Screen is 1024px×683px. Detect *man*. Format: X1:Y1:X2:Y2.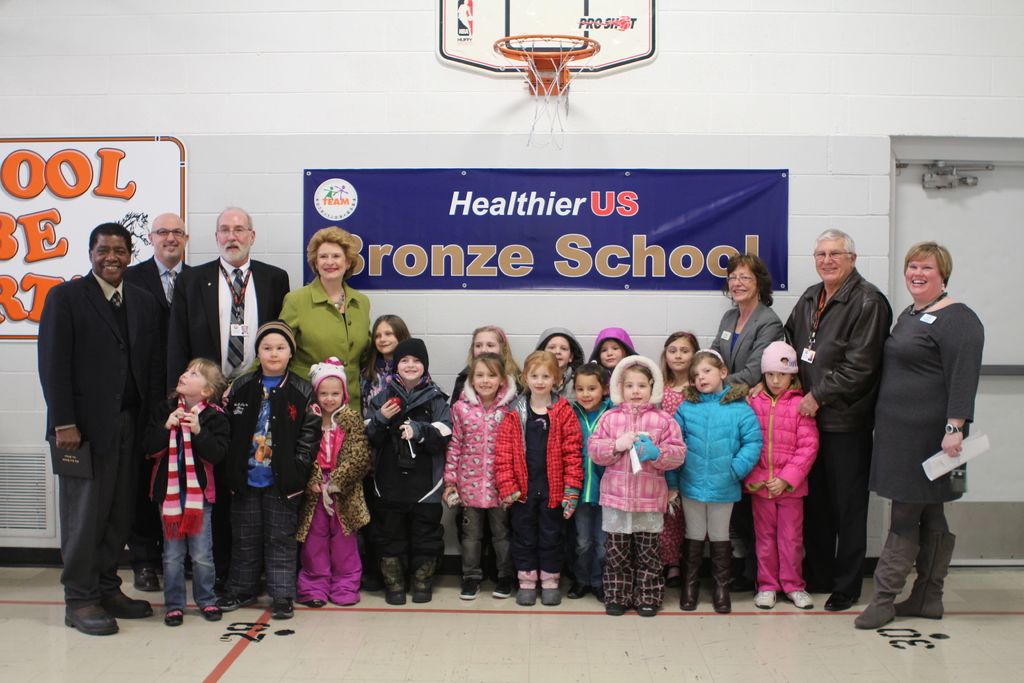
788:224:890:614.
